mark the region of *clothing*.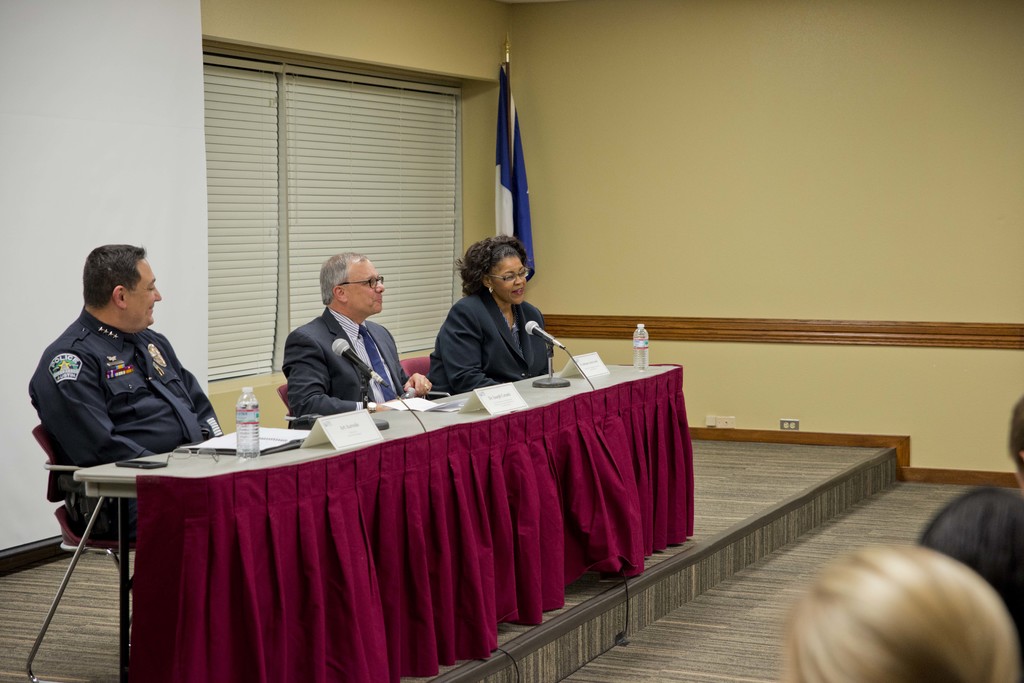
Region: 285 309 419 427.
